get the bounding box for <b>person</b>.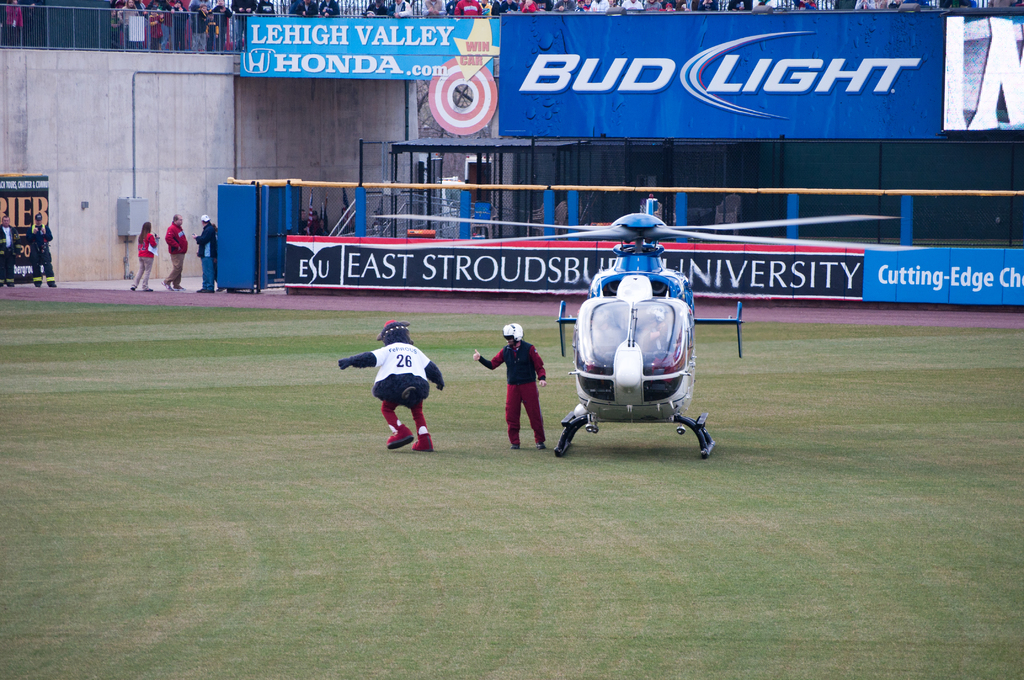
<box>127,219,160,293</box>.
